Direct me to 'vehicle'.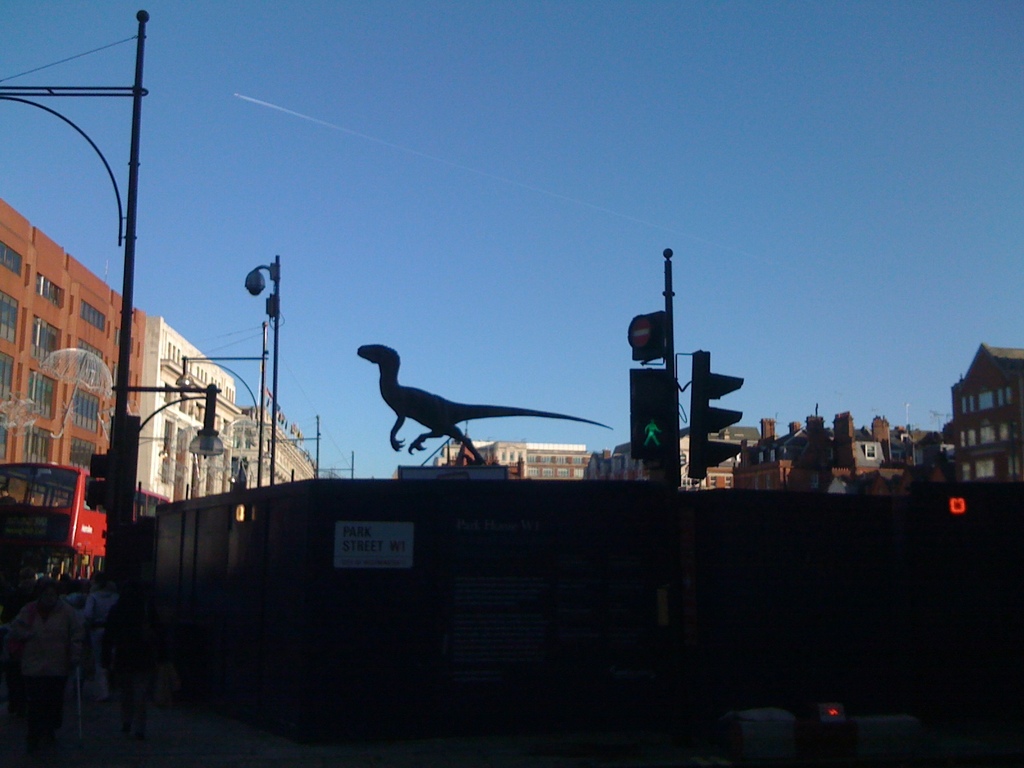
Direction: x1=0, y1=458, x2=172, y2=588.
